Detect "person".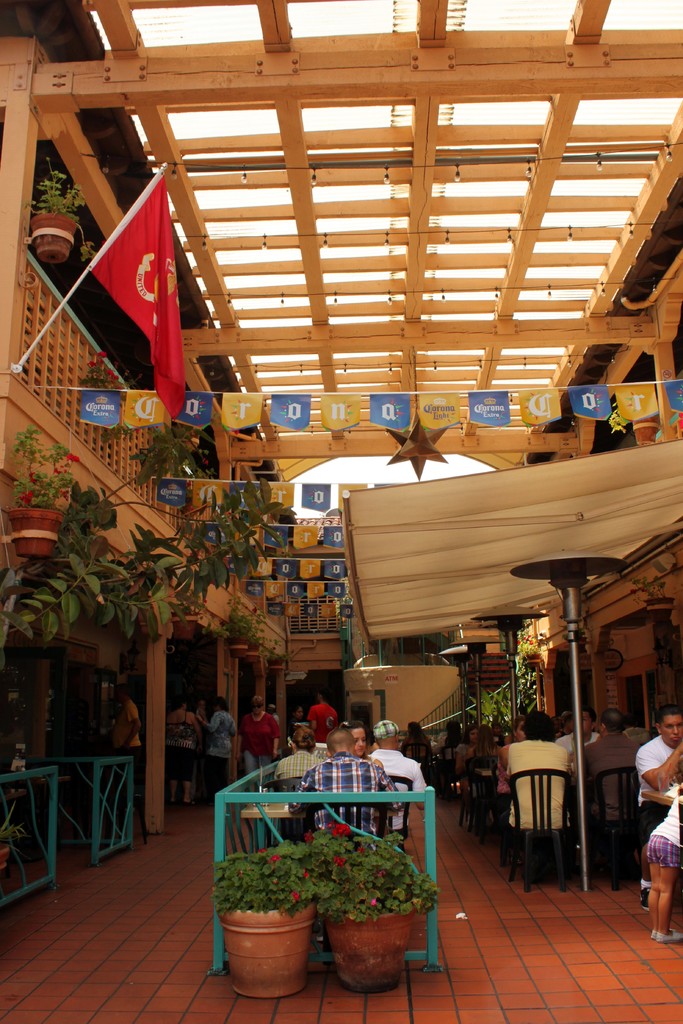
Detected at rect(163, 695, 205, 798).
